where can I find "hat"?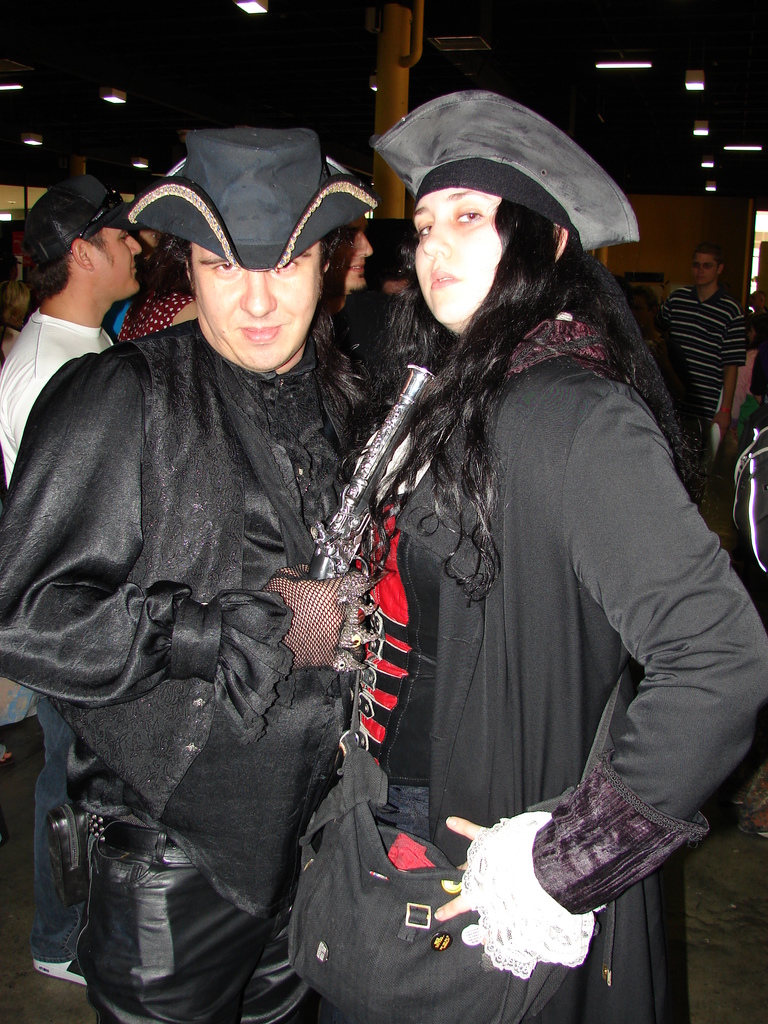
You can find it at (374, 83, 639, 259).
